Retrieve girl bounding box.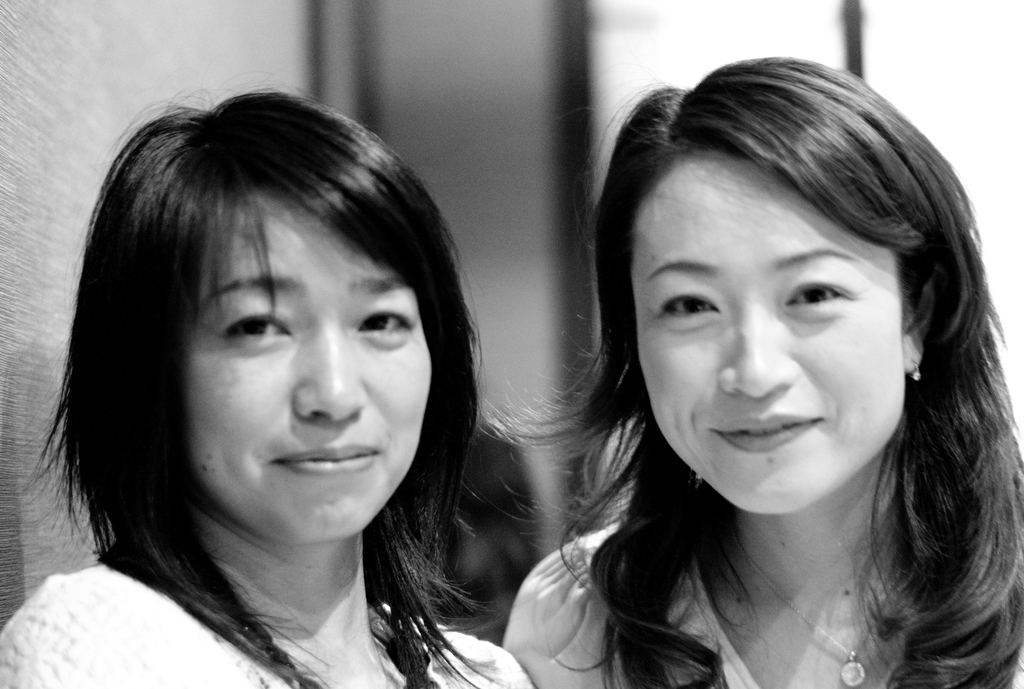
Bounding box: 0:90:554:688.
